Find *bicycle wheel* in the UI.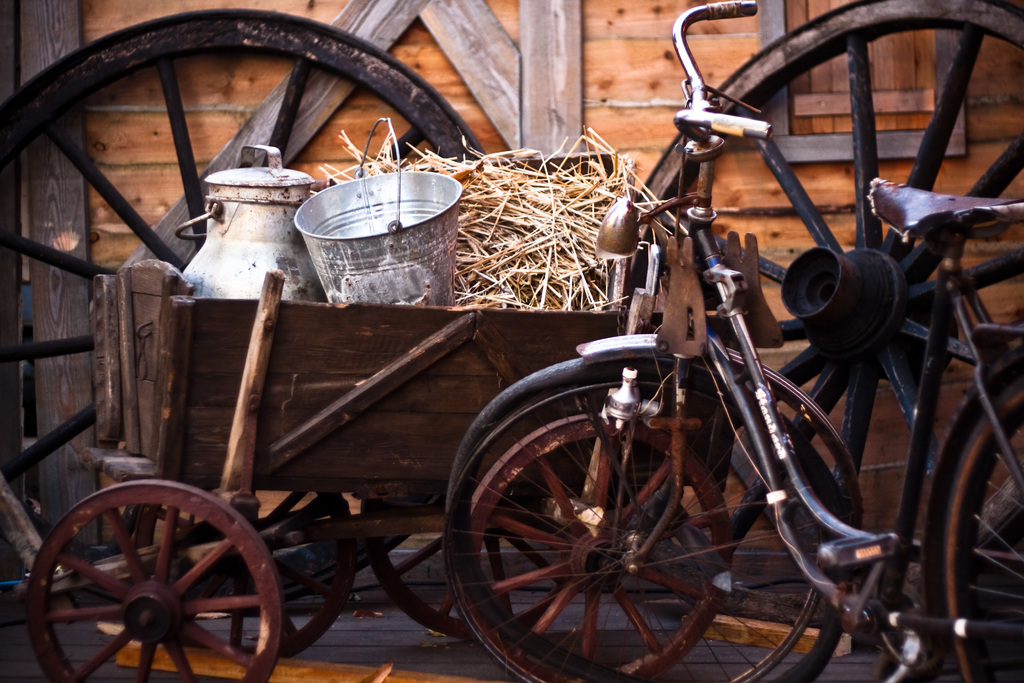
UI element at <region>939, 366, 1023, 682</region>.
